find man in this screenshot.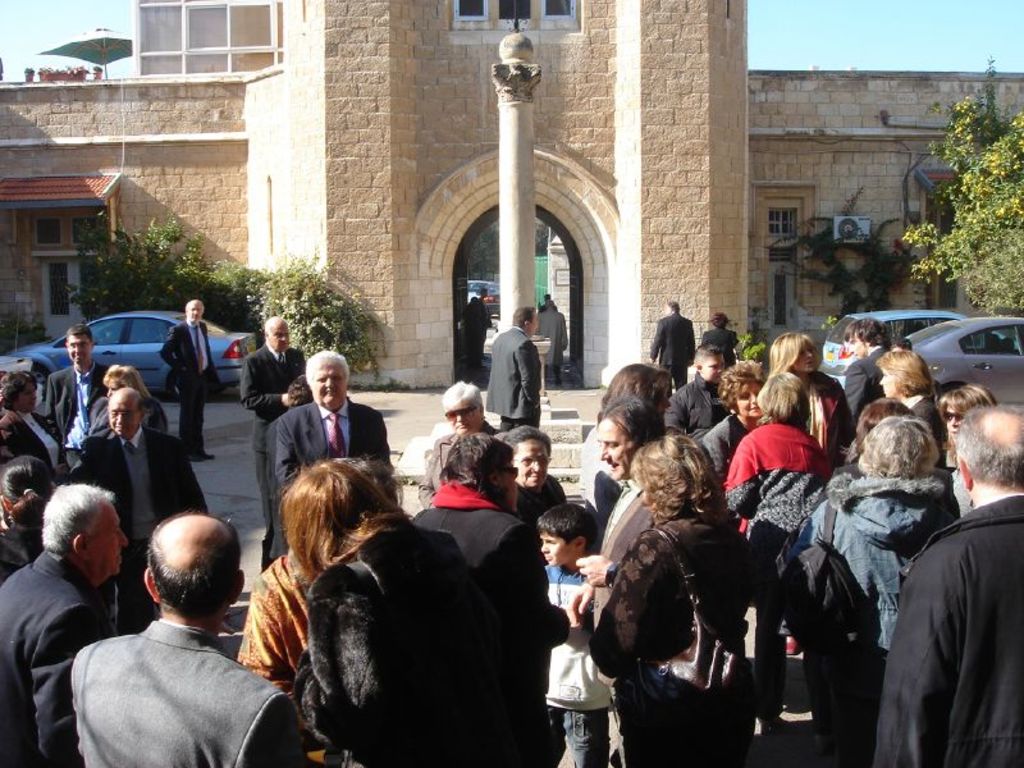
The bounding box for man is 648, 303, 692, 393.
